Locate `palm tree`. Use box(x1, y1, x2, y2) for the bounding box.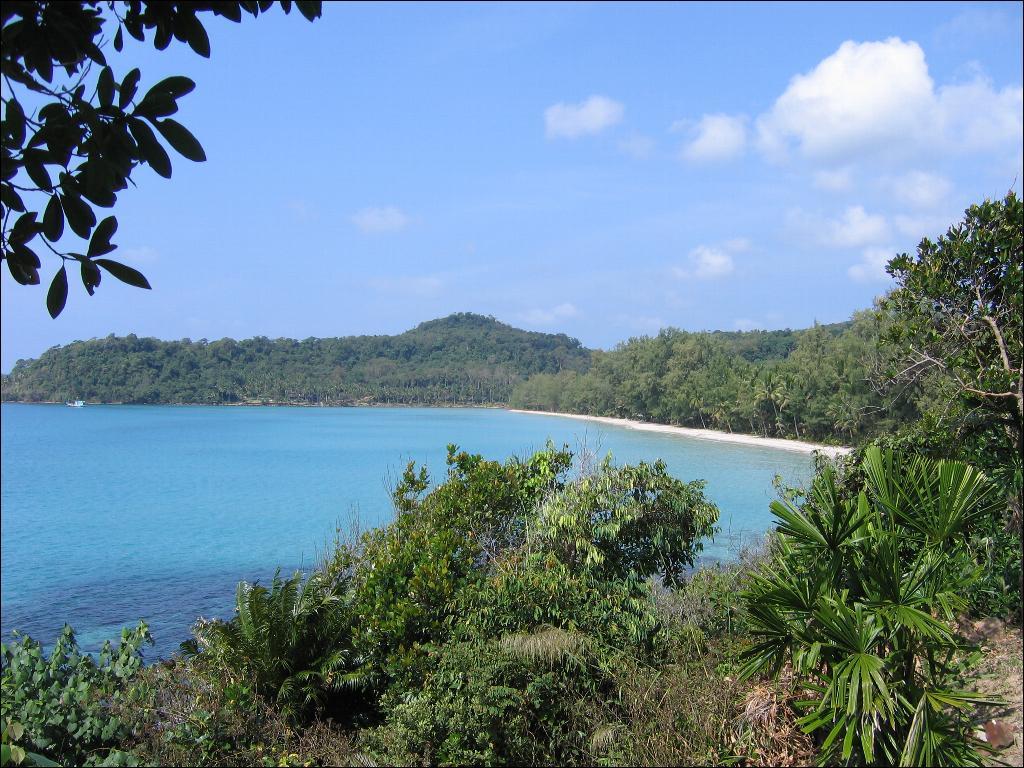
box(727, 437, 1023, 767).
